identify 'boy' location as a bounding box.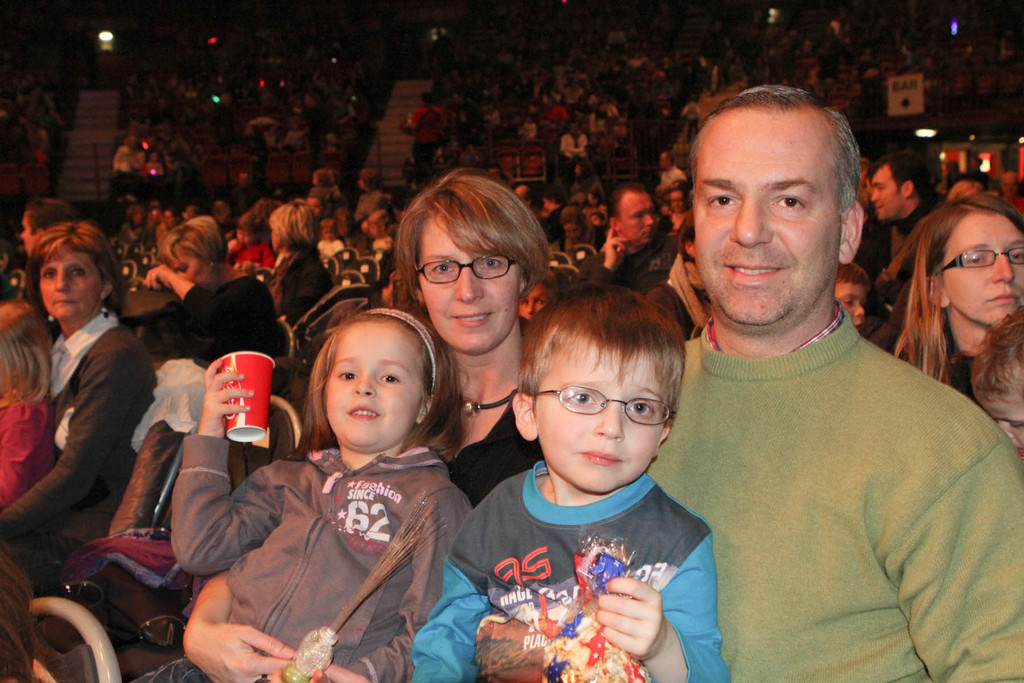
<box>594,212,605,227</box>.
